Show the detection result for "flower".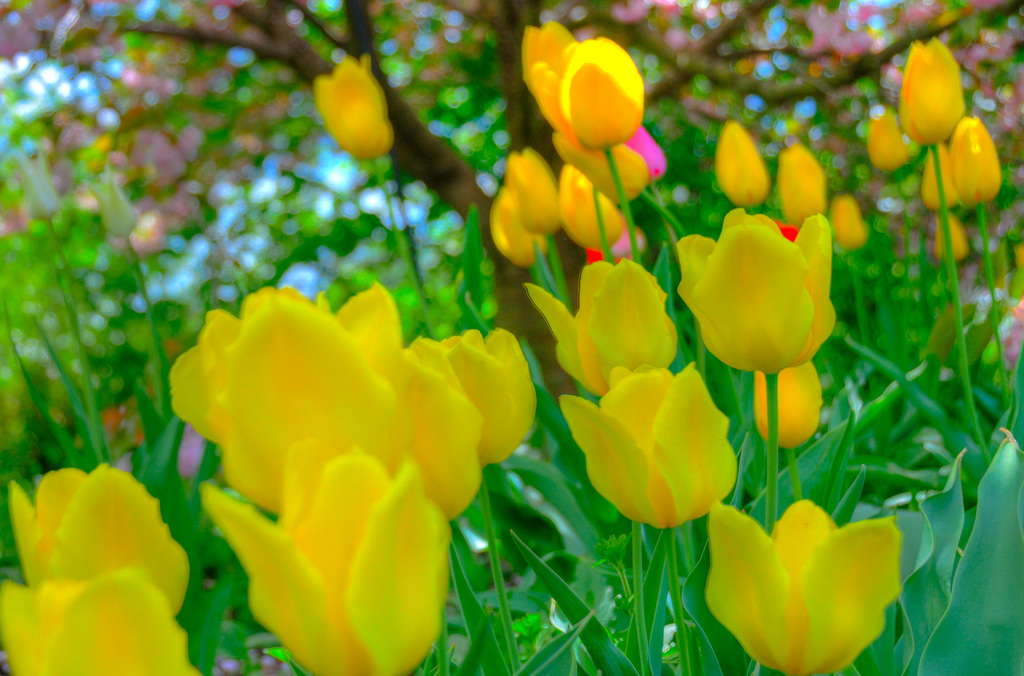
detection(863, 112, 913, 168).
